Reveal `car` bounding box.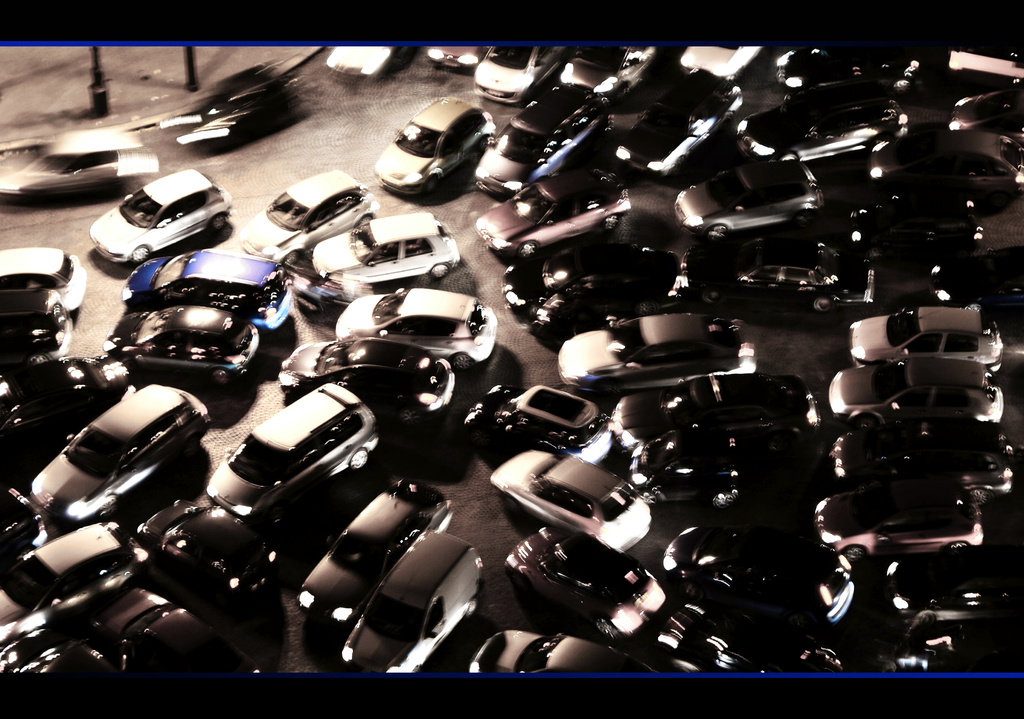
Revealed: {"left": 501, "top": 522, "right": 666, "bottom": 642}.
